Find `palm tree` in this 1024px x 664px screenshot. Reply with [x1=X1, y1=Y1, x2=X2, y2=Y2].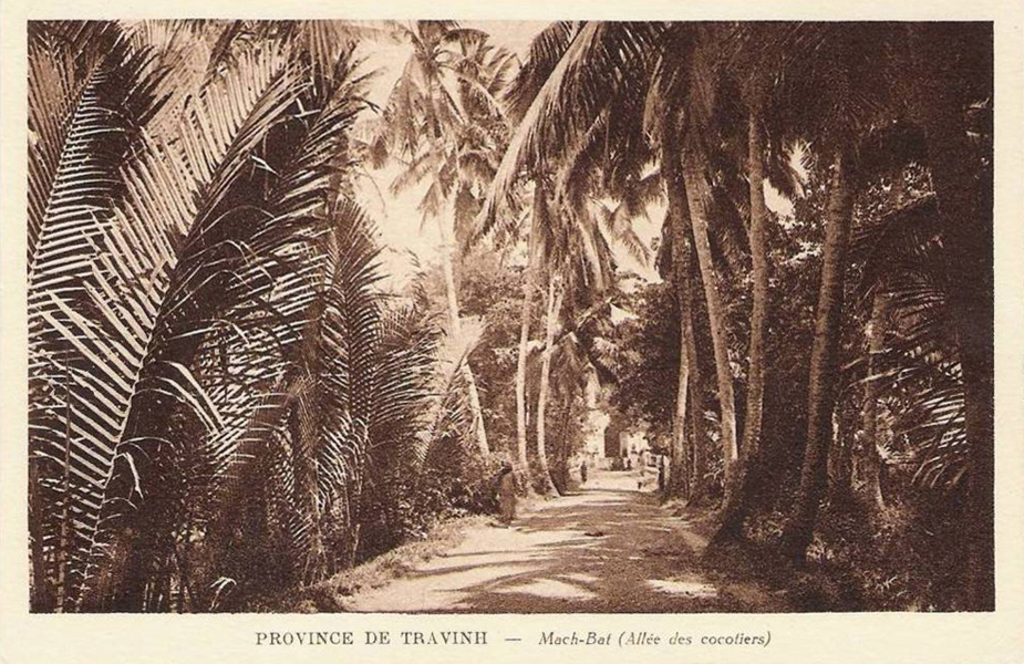
[x1=377, y1=10, x2=658, y2=432].
